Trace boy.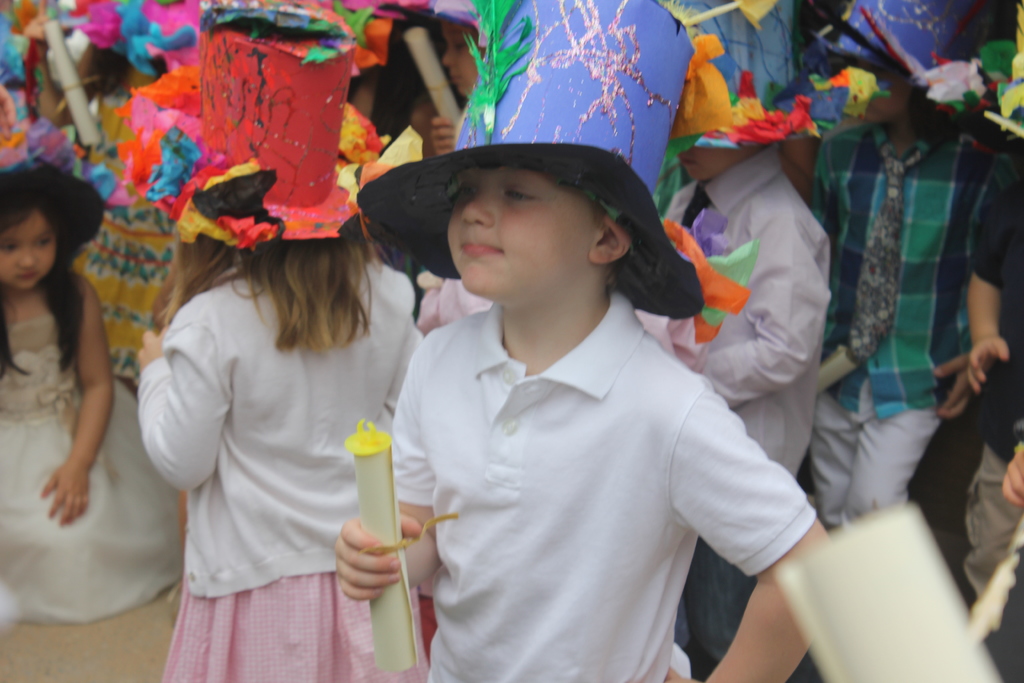
Traced to [x1=373, y1=122, x2=812, y2=670].
